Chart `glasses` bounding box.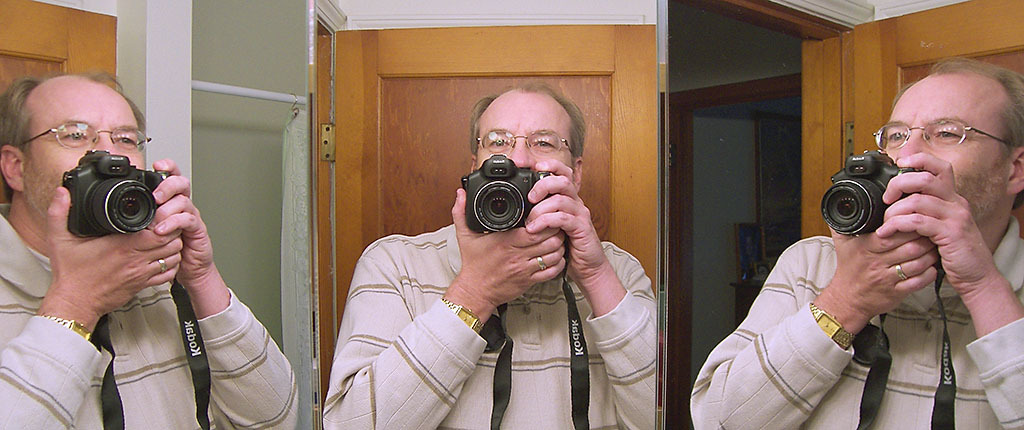
Charted: bbox=[867, 119, 1013, 155].
